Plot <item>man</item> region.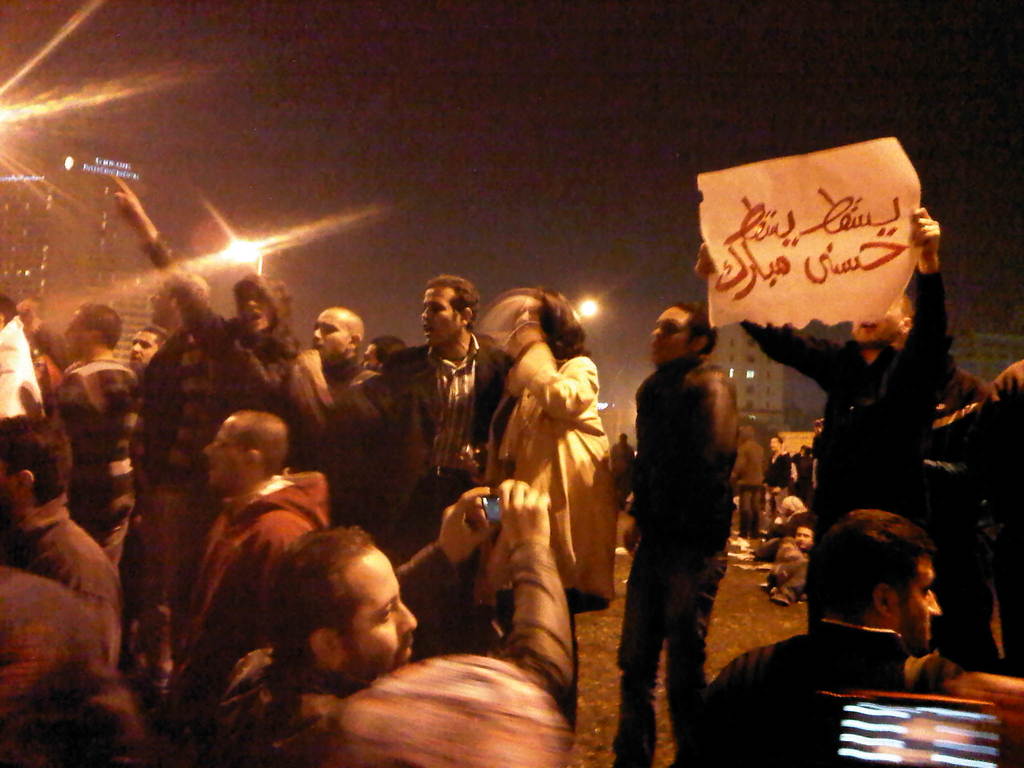
Plotted at x1=180, y1=472, x2=574, y2=767.
